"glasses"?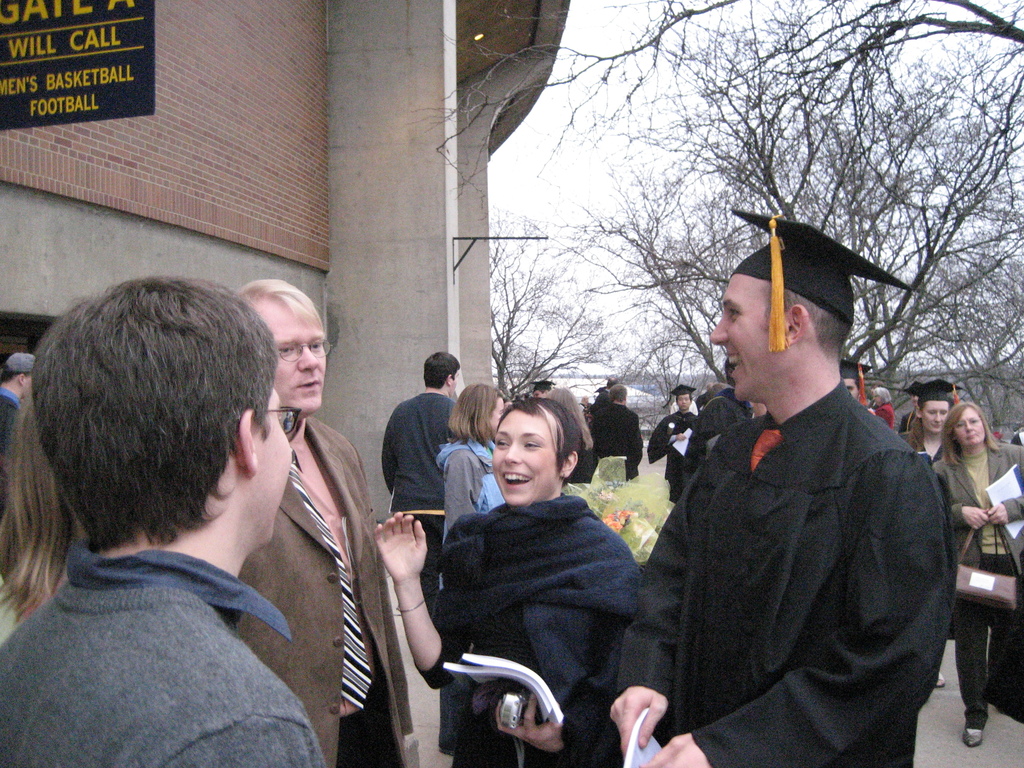
bbox=[278, 339, 333, 362]
